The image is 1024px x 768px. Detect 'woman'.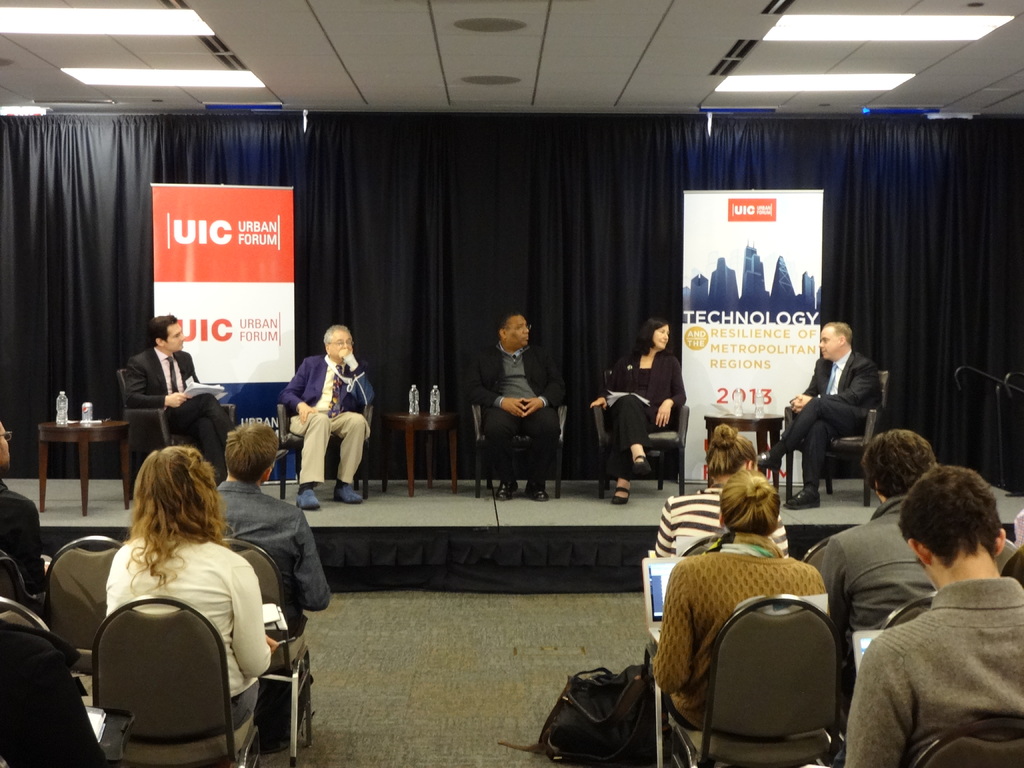
Detection: crop(98, 436, 308, 724).
